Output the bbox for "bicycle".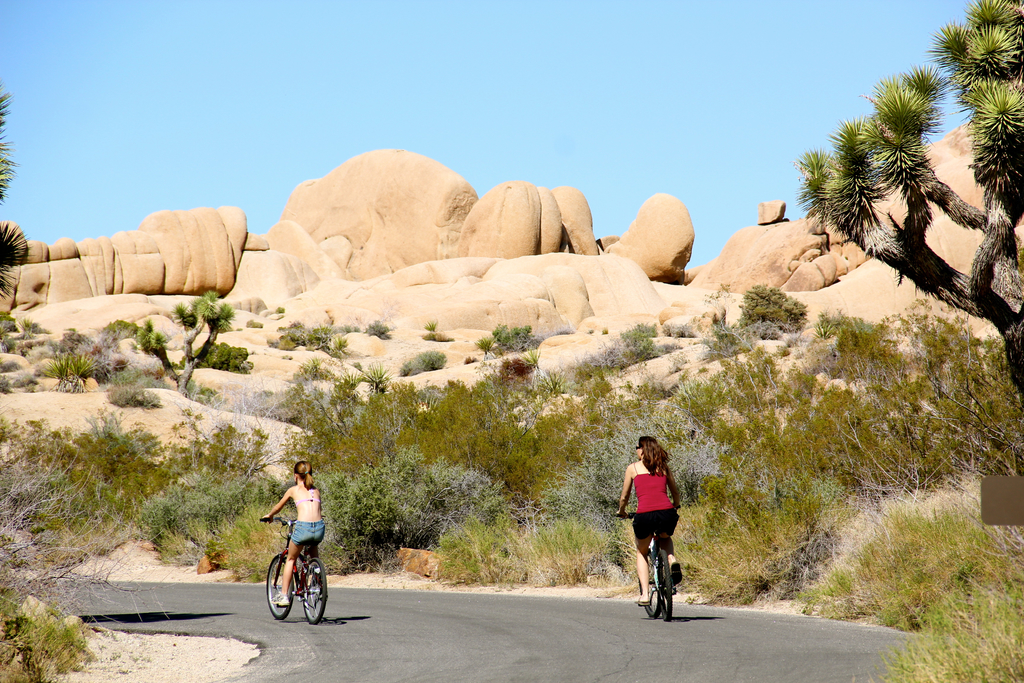
614, 503, 680, 621.
